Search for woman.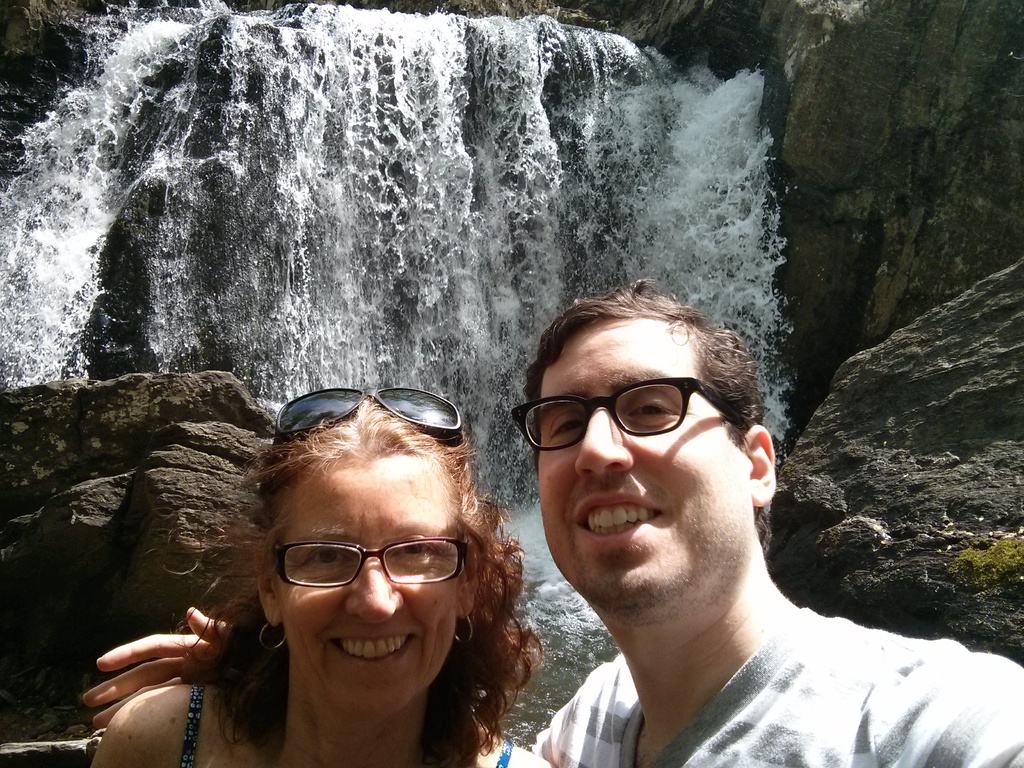
Found at 126, 402, 565, 767.
